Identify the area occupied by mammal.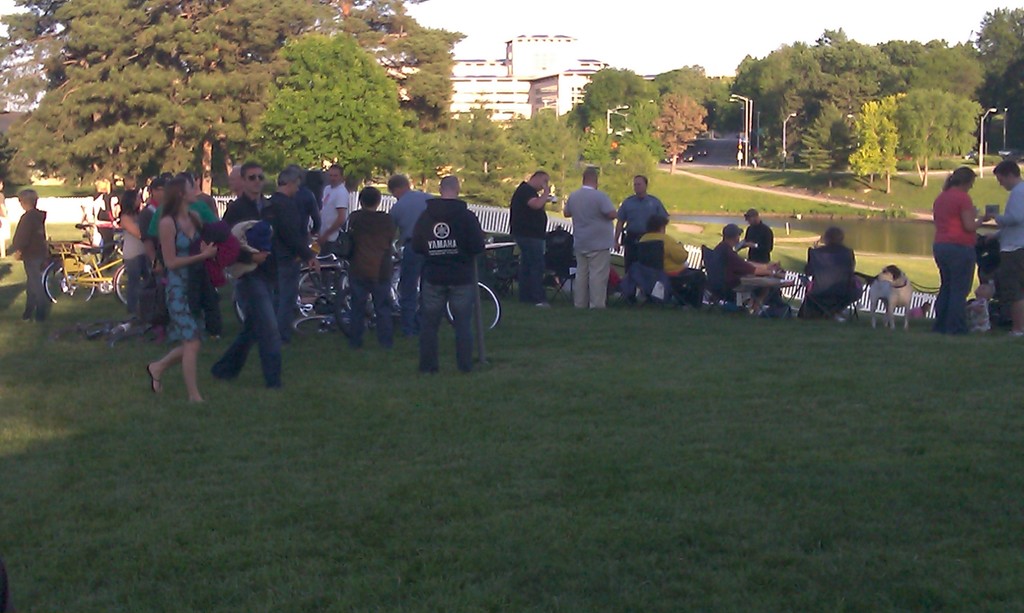
Area: [194, 170, 216, 212].
